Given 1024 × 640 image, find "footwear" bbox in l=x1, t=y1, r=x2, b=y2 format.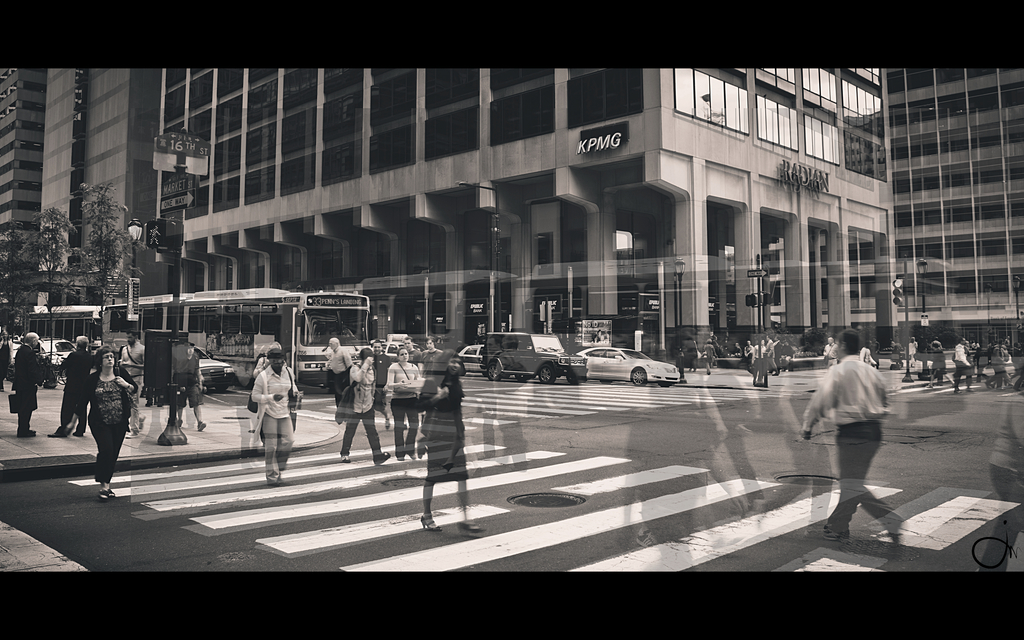
l=19, t=429, r=40, b=439.
